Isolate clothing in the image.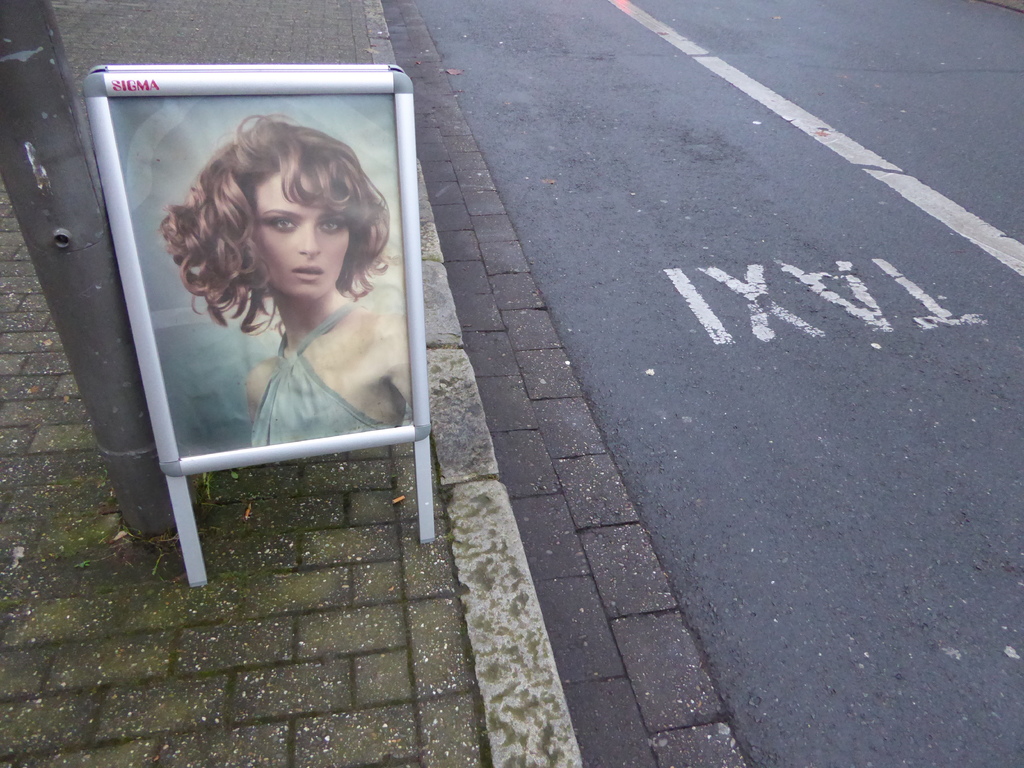
Isolated region: 248, 295, 405, 449.
